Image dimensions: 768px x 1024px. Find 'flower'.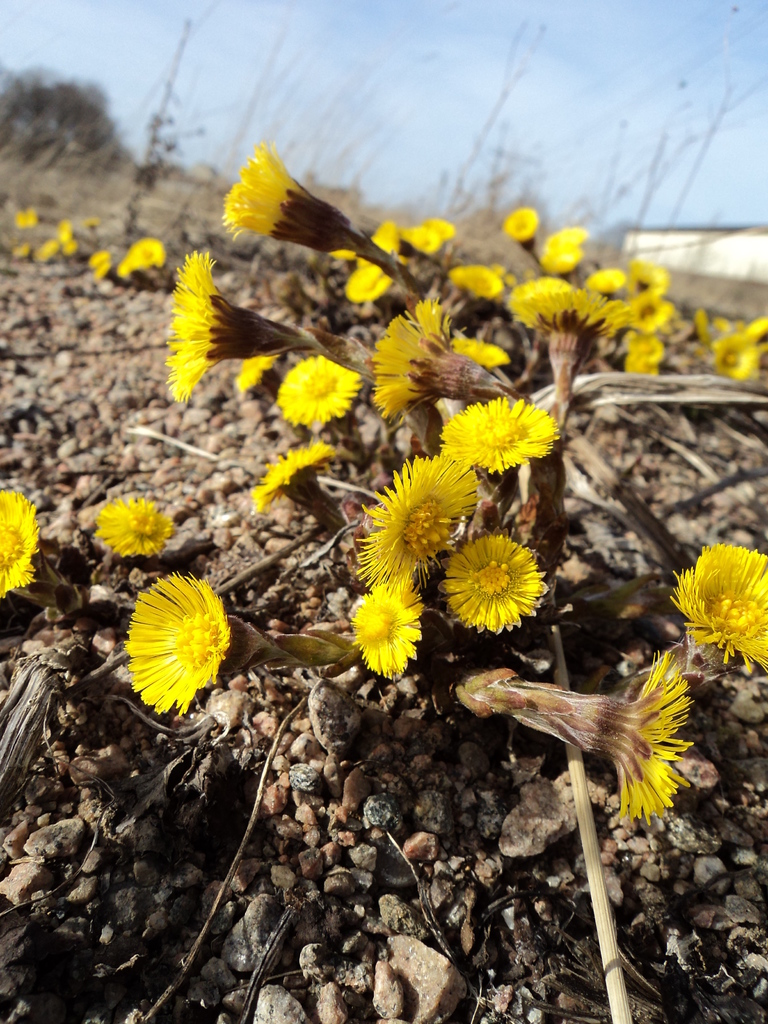
<region>63, 236, 80, 255</region>.
